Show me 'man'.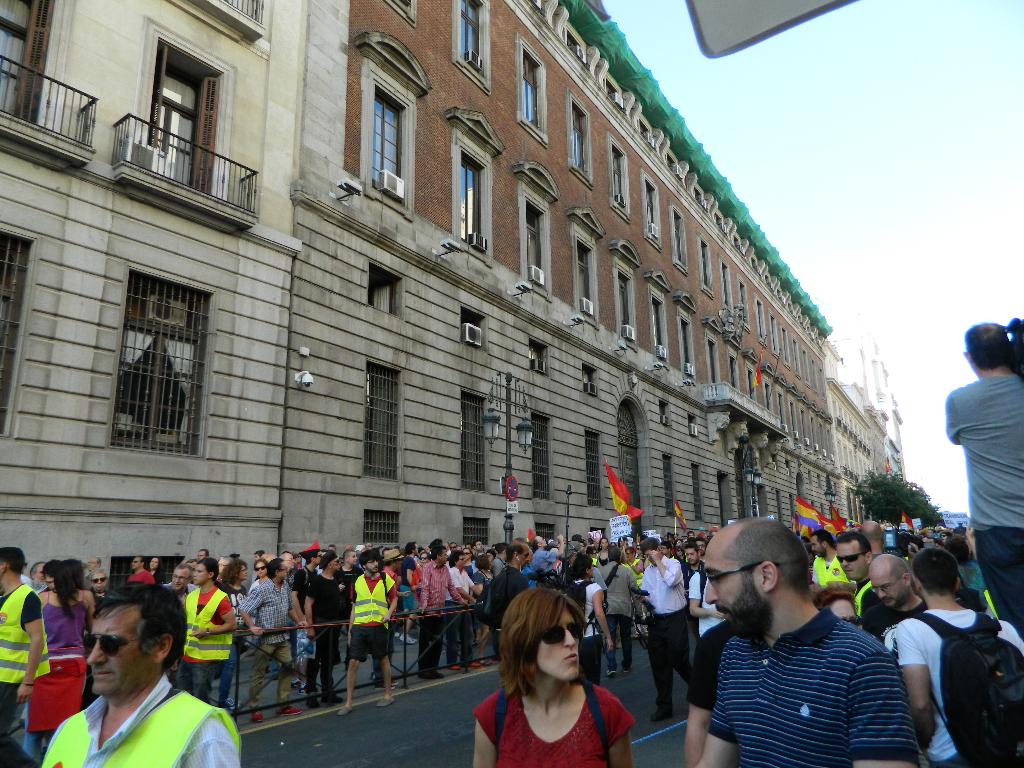
'man' is here: rect(45, 584, 242, 767).
